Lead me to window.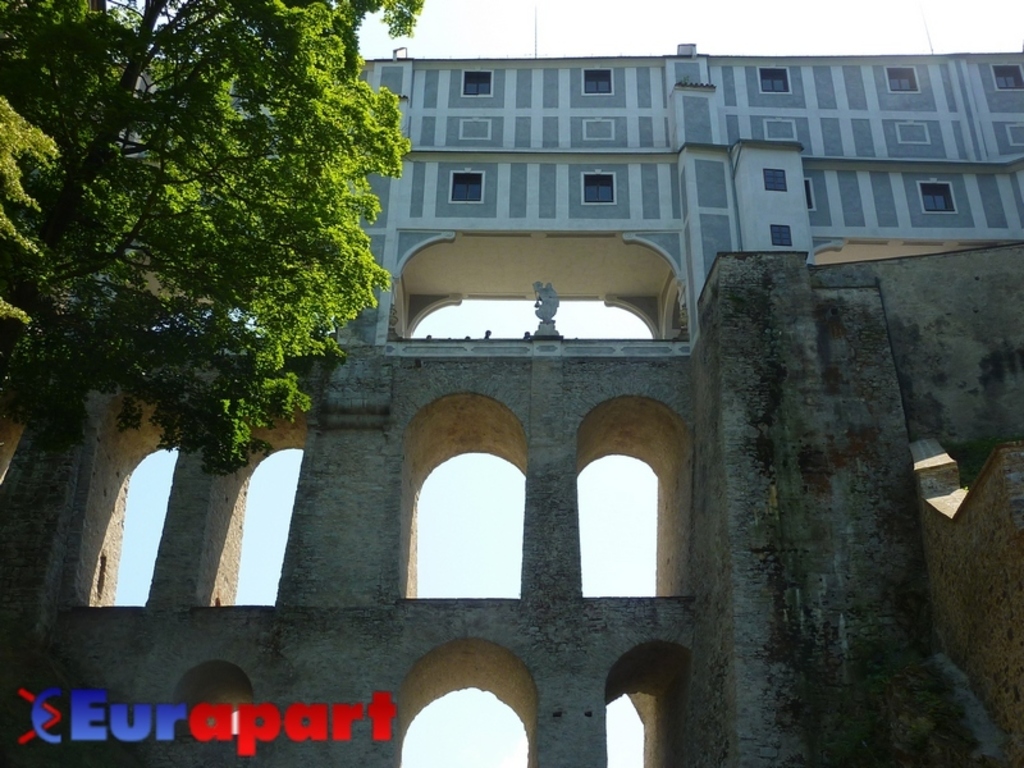
Lead to BBox(799, 179, 814, 207).
